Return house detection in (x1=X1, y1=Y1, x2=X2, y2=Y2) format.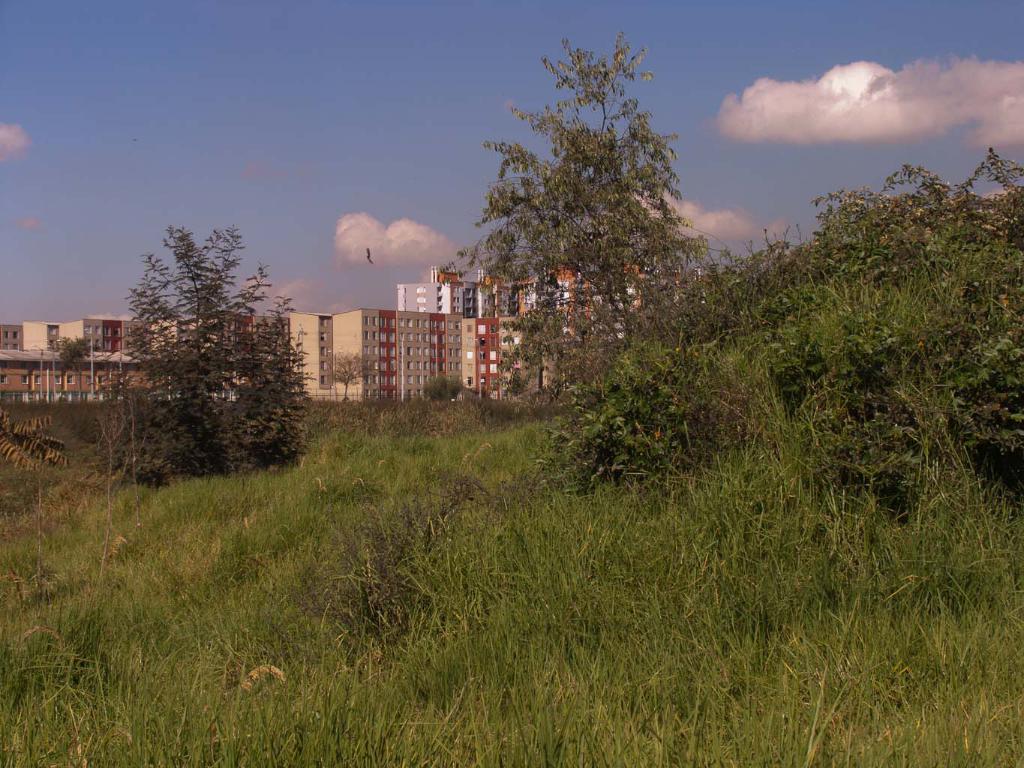
(x1=15, y1=319, x2=63, y2=353).
